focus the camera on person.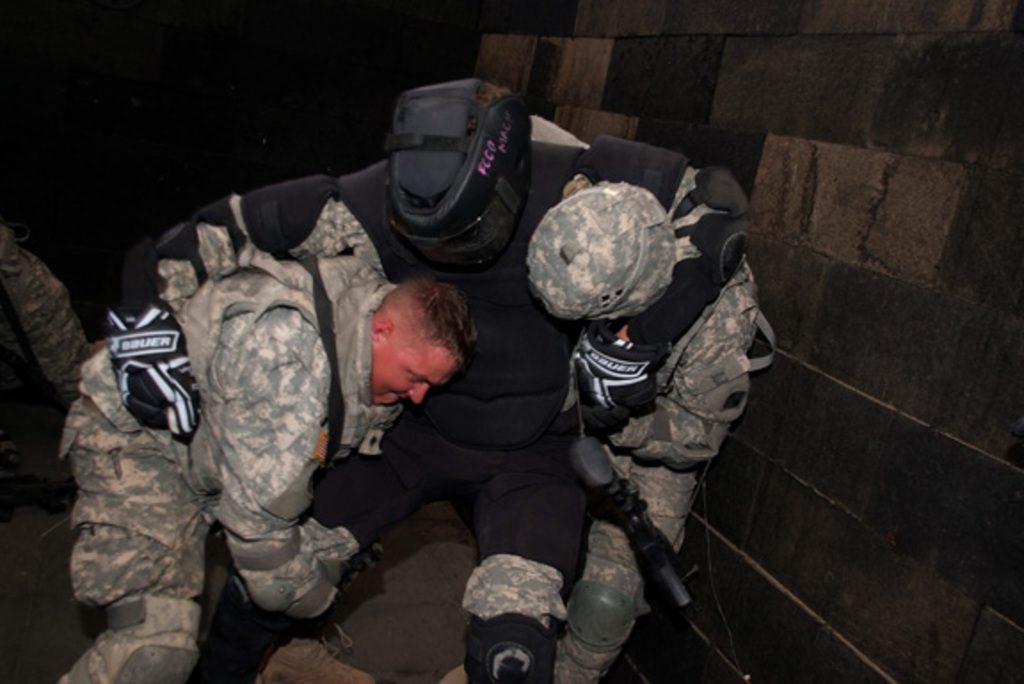
Focus region: left=64, top=204, right=482, bottom=682.
